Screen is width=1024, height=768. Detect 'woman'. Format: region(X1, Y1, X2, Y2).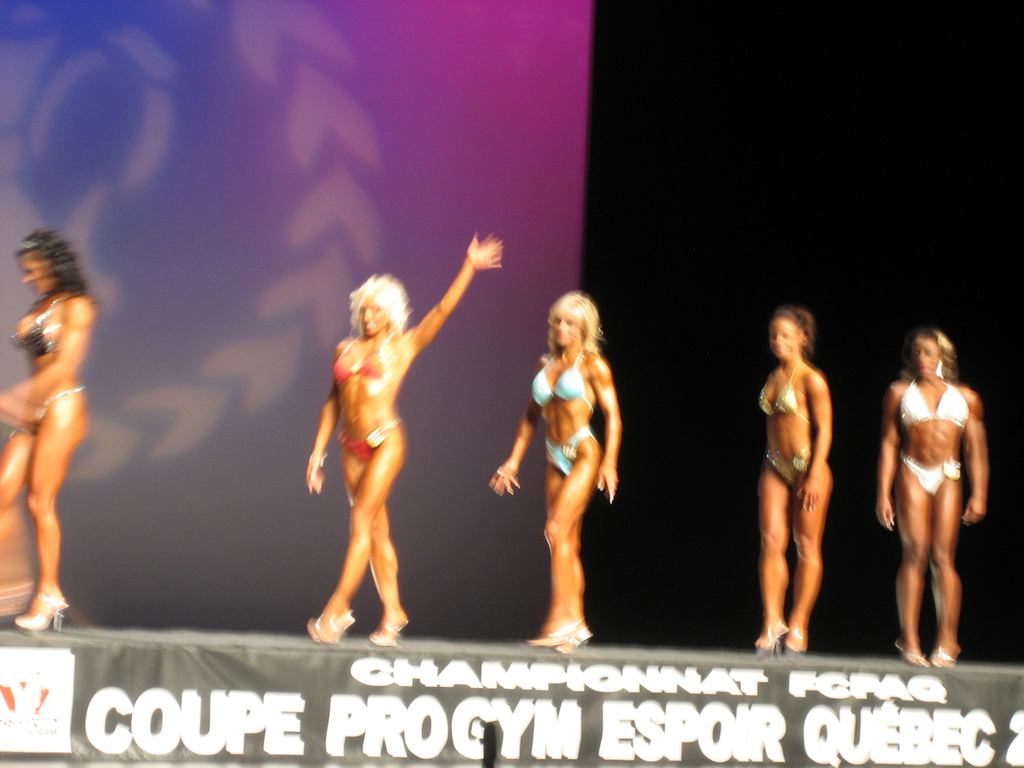
region(879, 330, 985, 662).
